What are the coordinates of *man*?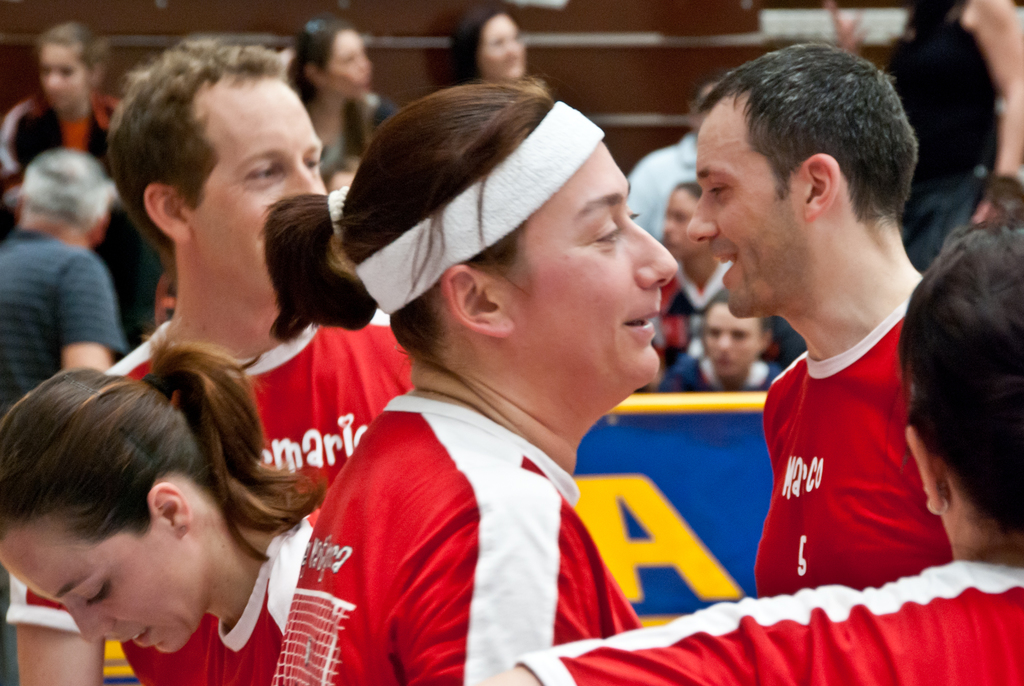
rect(630, 83, 710, 240).
